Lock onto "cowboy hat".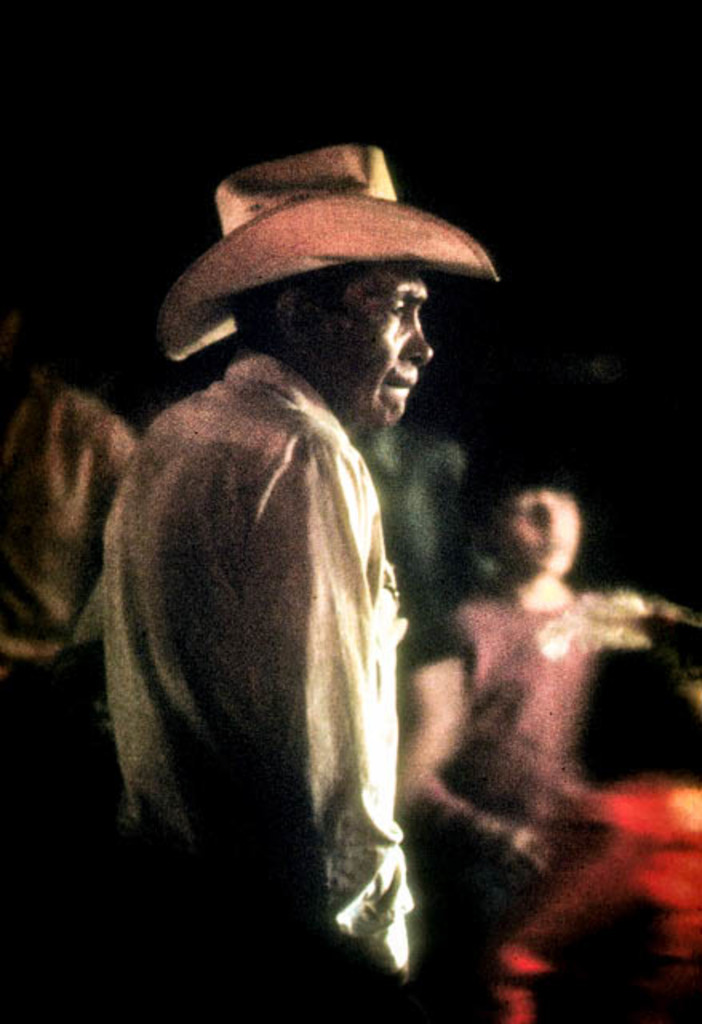
Locked: detection(155, 120, 470, 358).
